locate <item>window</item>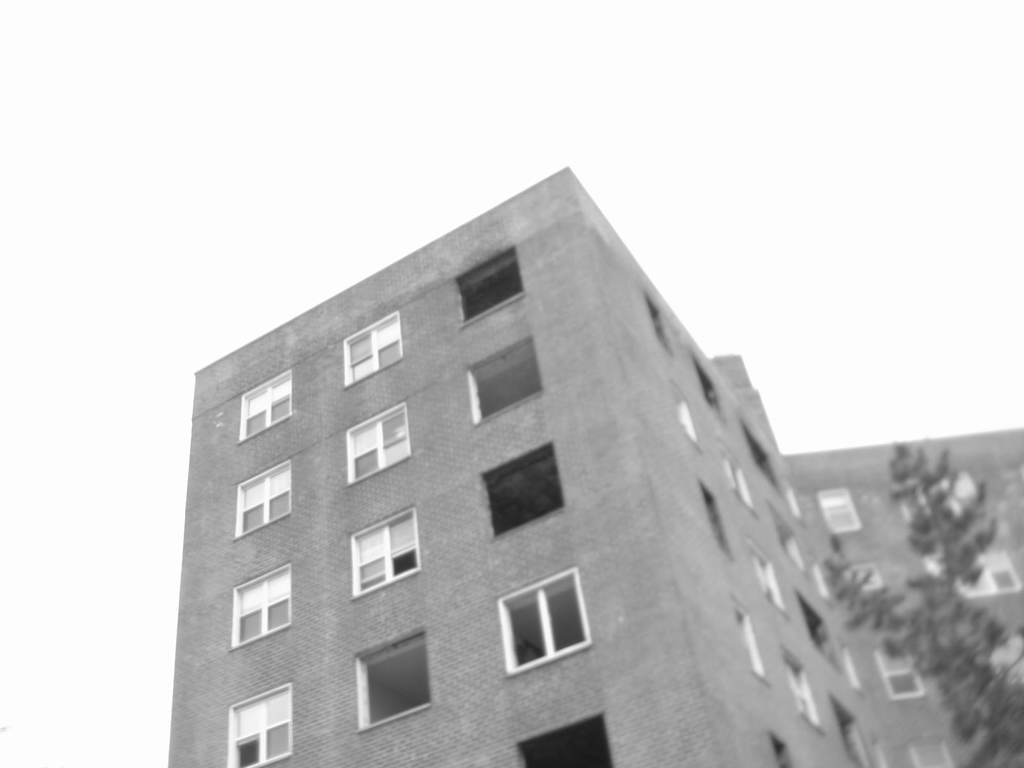
select_region(344, 312, 405, 388)
